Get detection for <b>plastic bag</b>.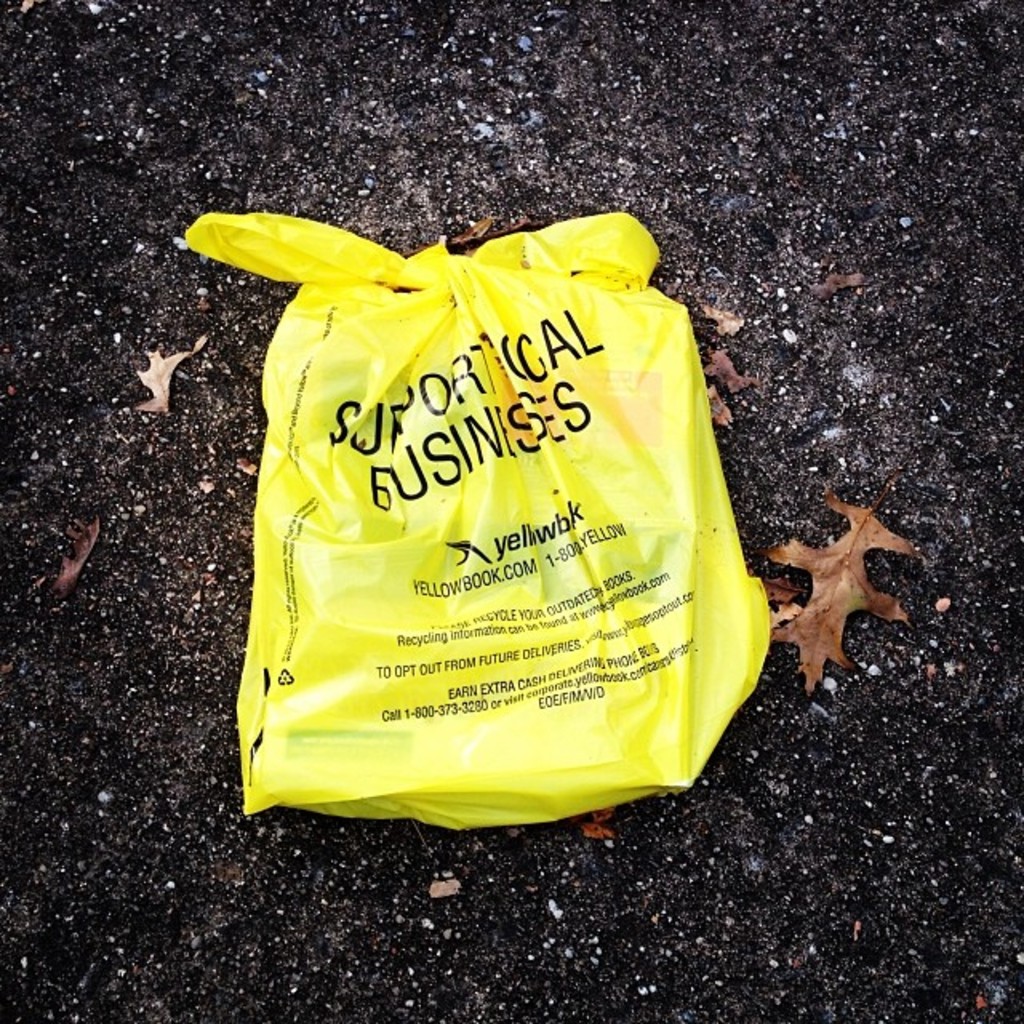
Detection: 186,202,773,830.
